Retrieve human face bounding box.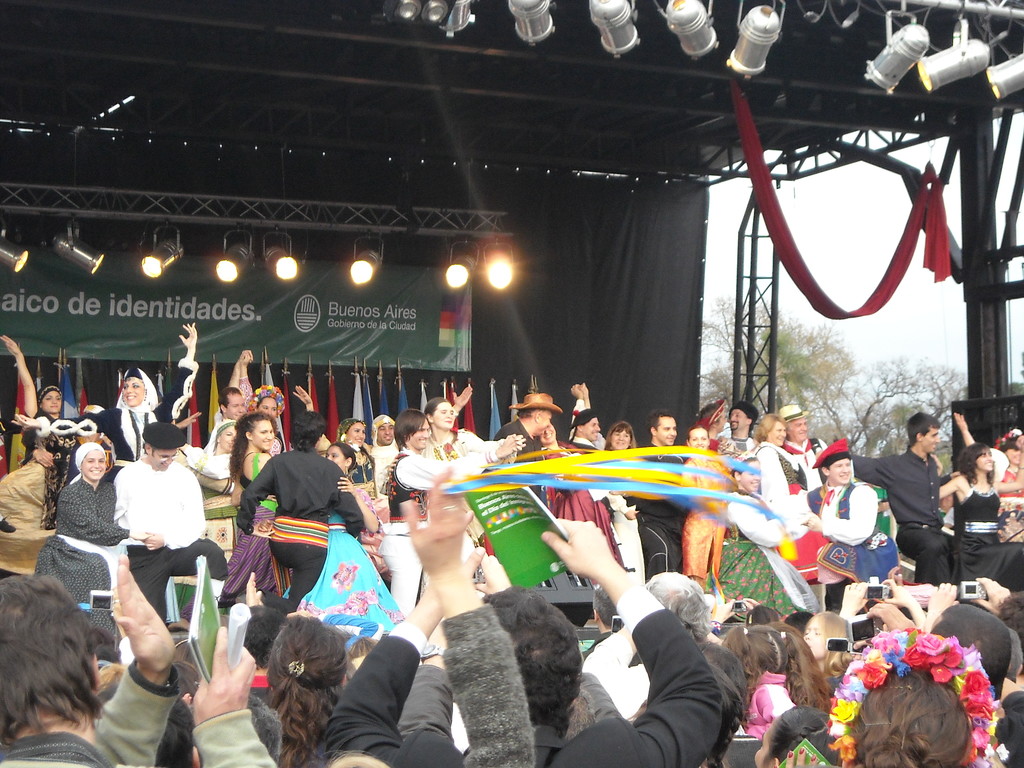
Bounding box: bbox(80, 449, 106, 478).
